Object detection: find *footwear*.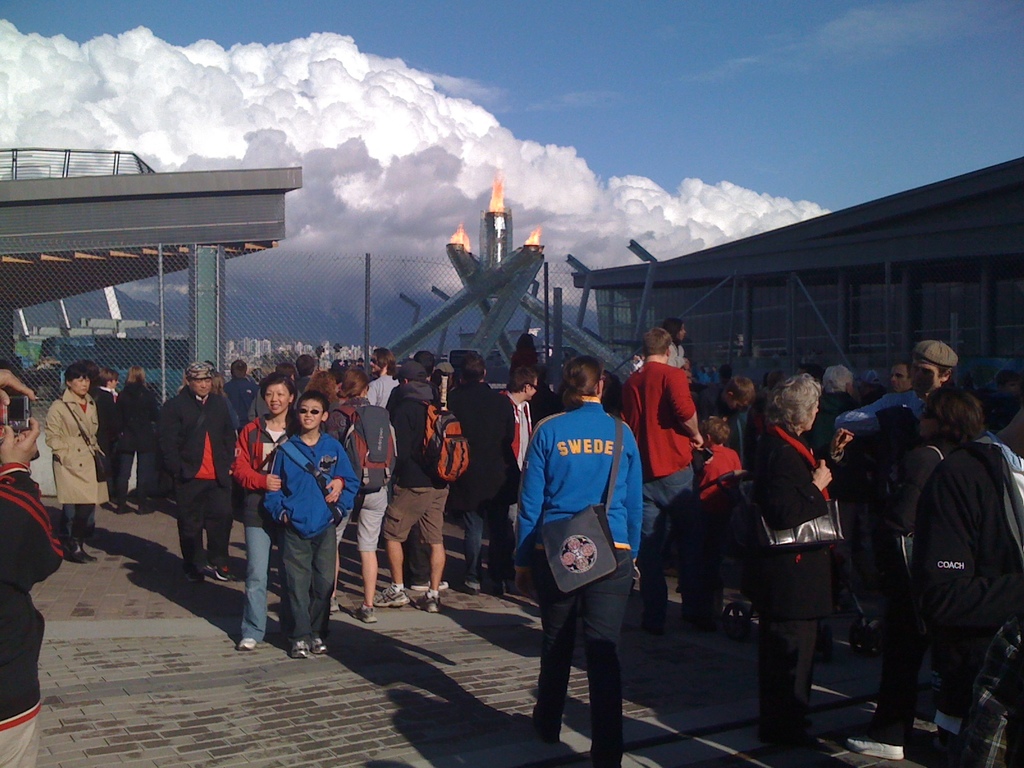
{"left": 376, "top": 584, "right": 412, "bottom": 611}.
